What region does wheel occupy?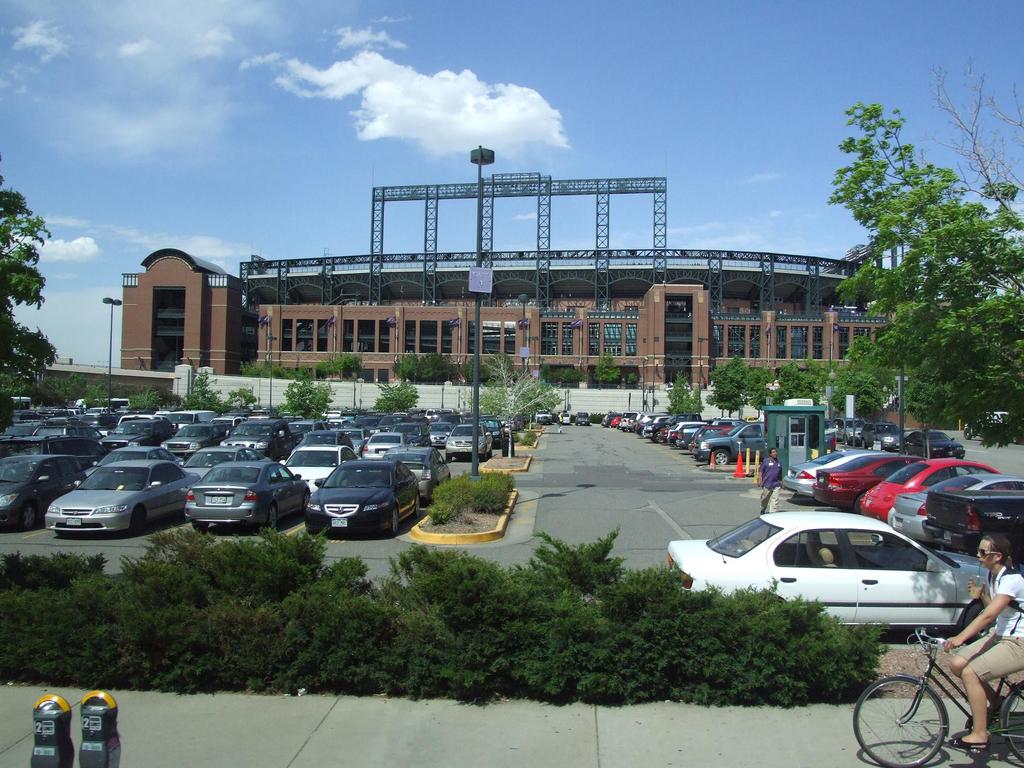
[388, 505, 401, 533].
